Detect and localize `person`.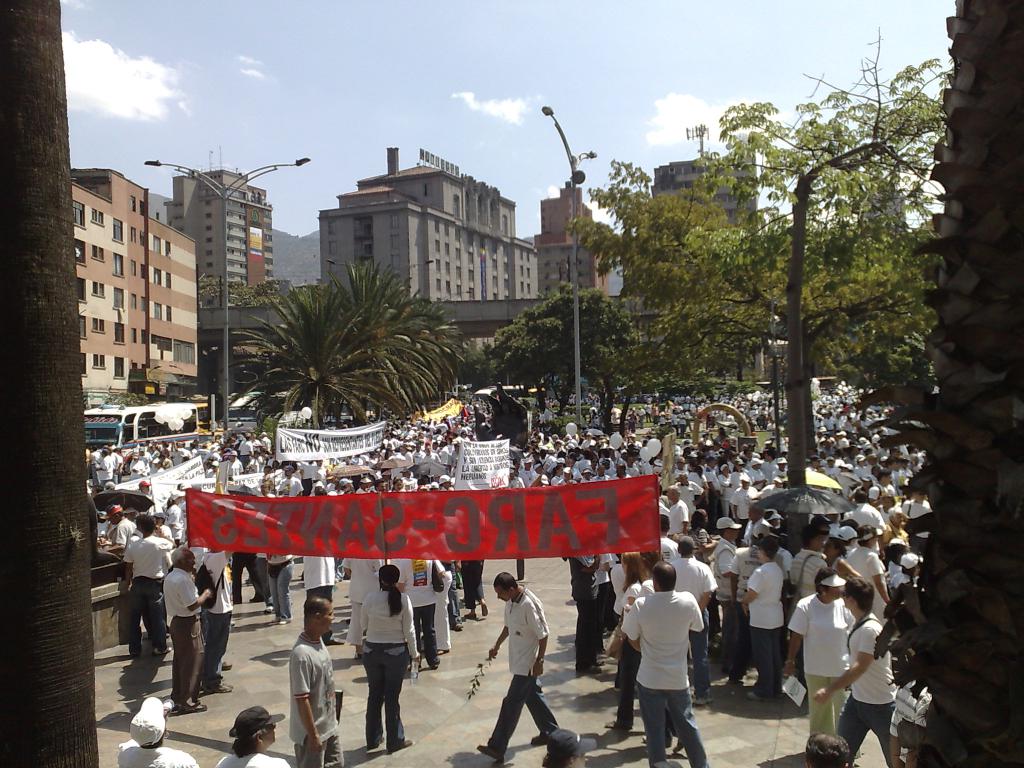
Localized at 781:568:857:736.
